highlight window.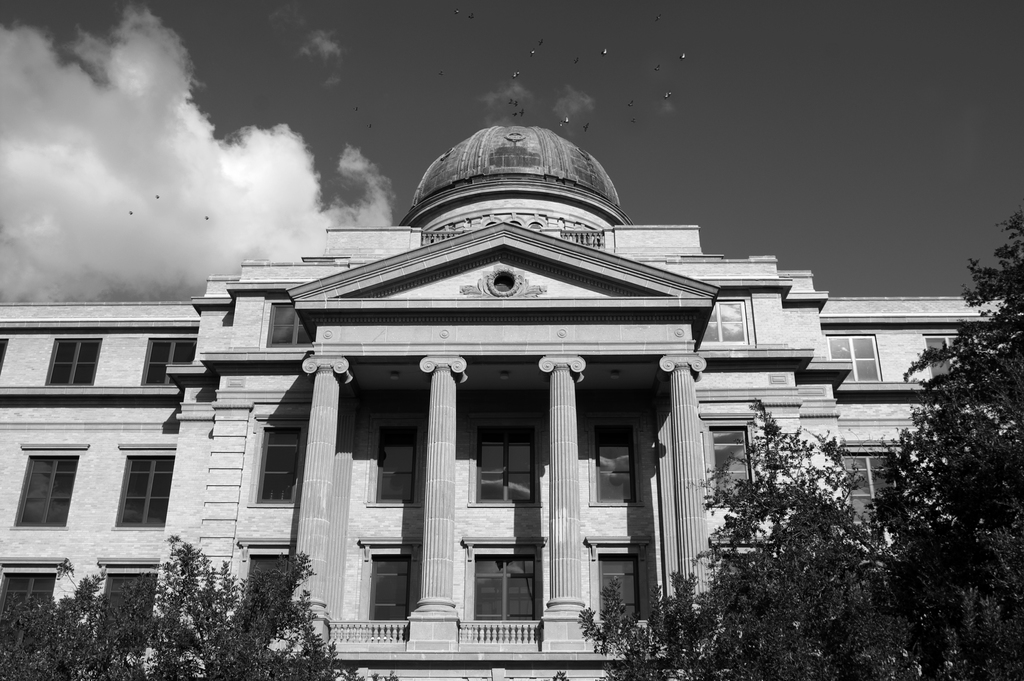
Highlighted region: BBox(592, 423, 643, 504).
